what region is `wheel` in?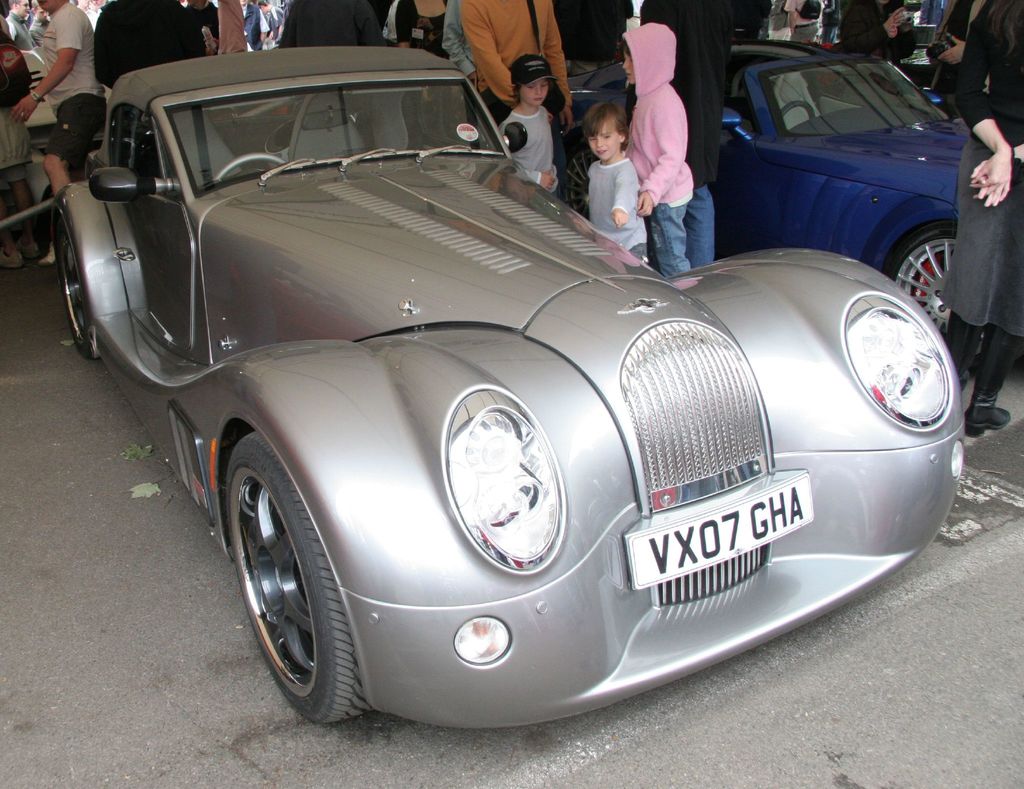
x1=565 y1=136 x2=602 y2=222.
